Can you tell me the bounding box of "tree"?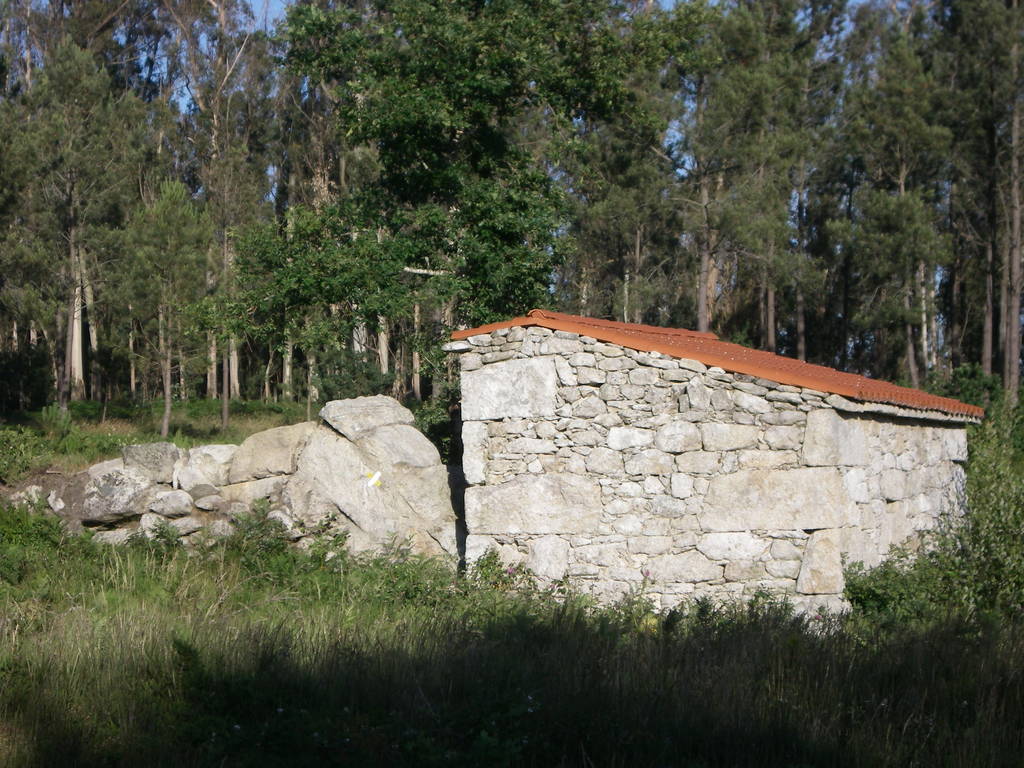
162:0:265:391.
